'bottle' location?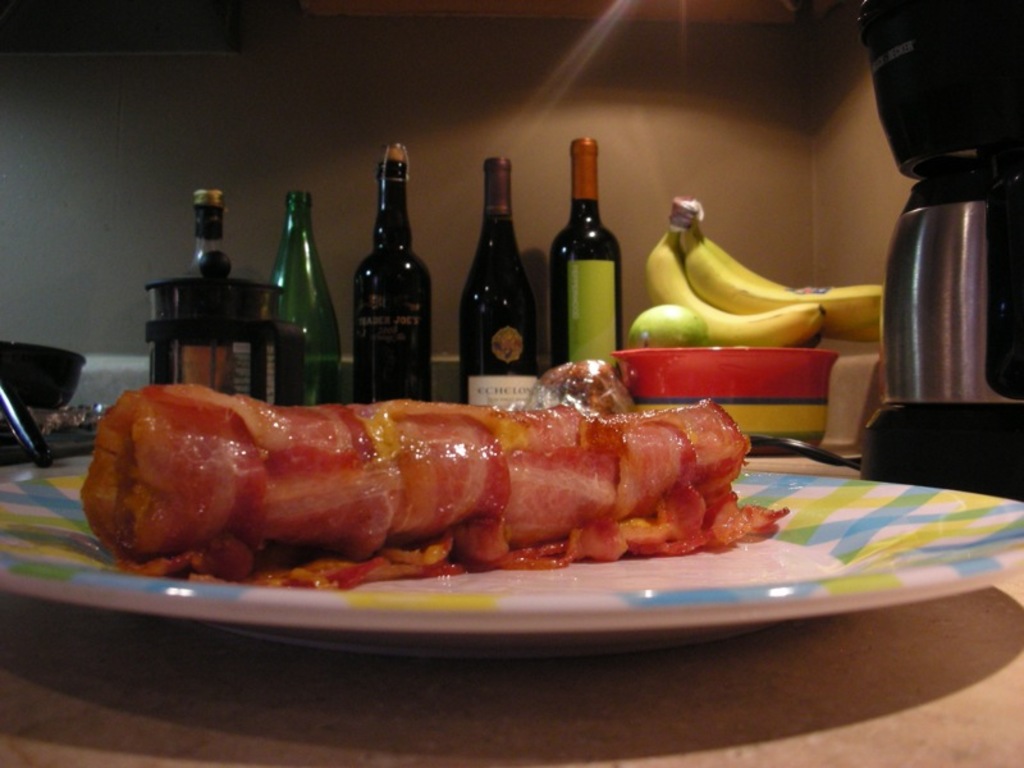
[left=458, top=157, right=543, bottom=421]
